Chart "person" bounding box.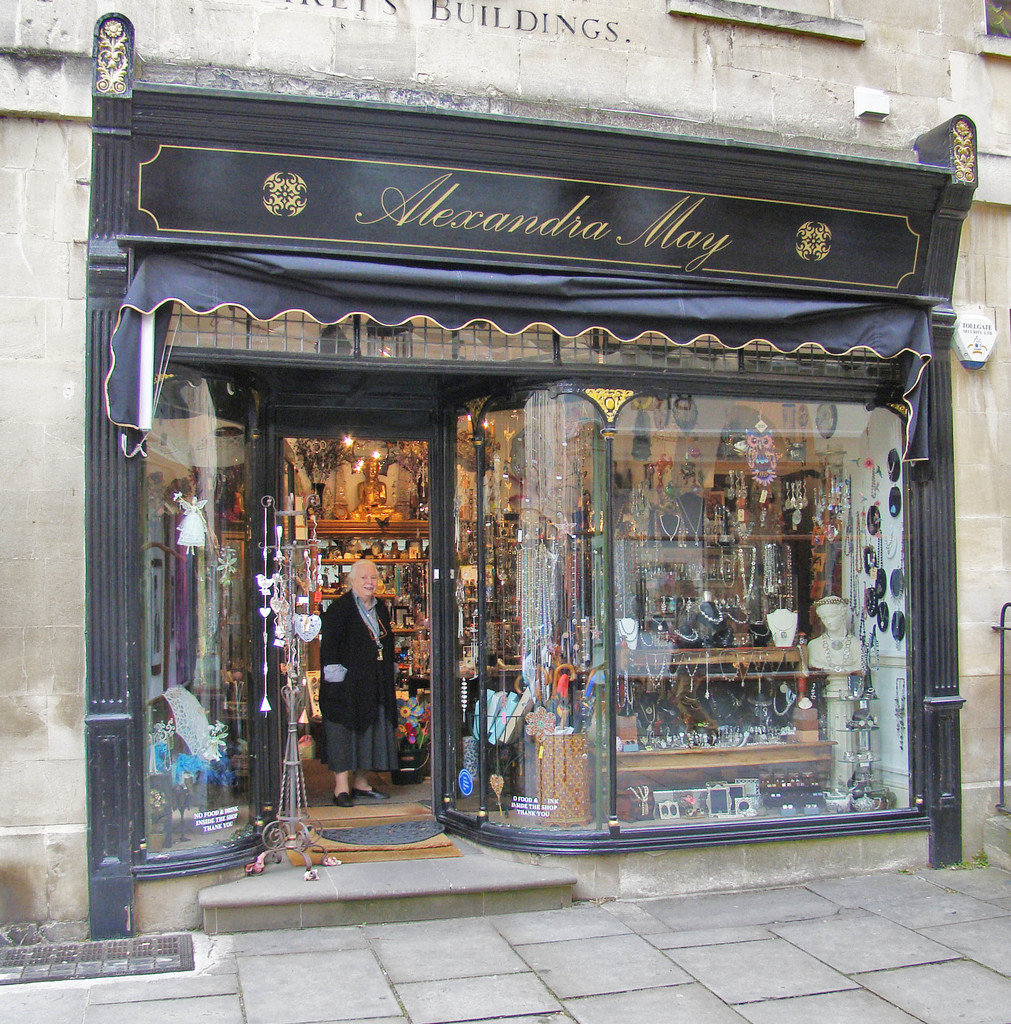
Charted: (315, 556, 395, 789).
